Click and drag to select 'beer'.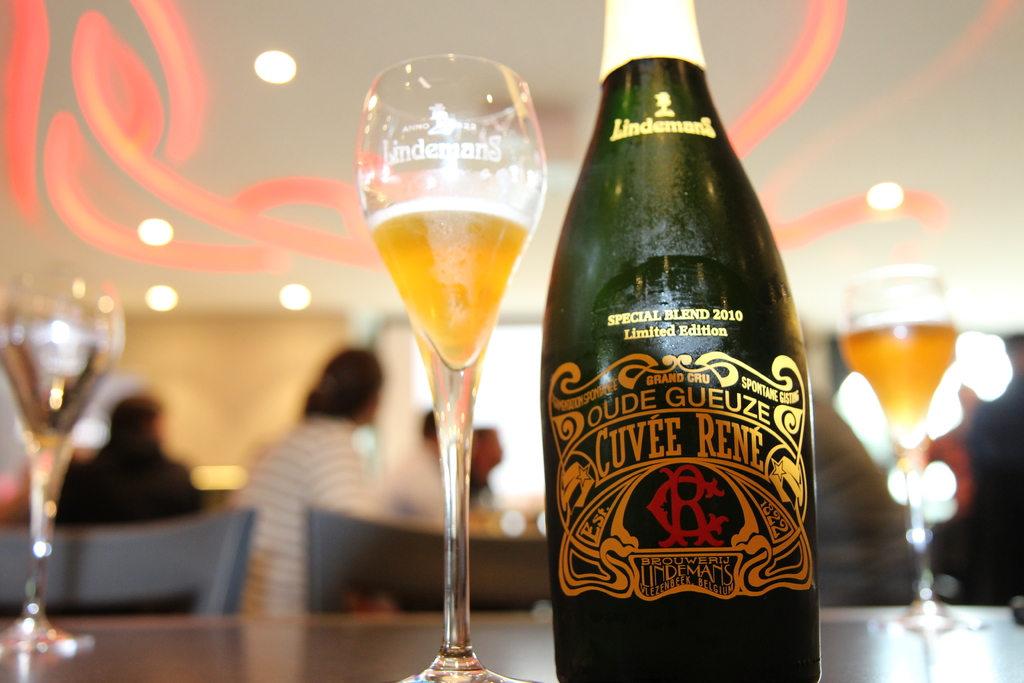
Selection: 369/199/530/390.
